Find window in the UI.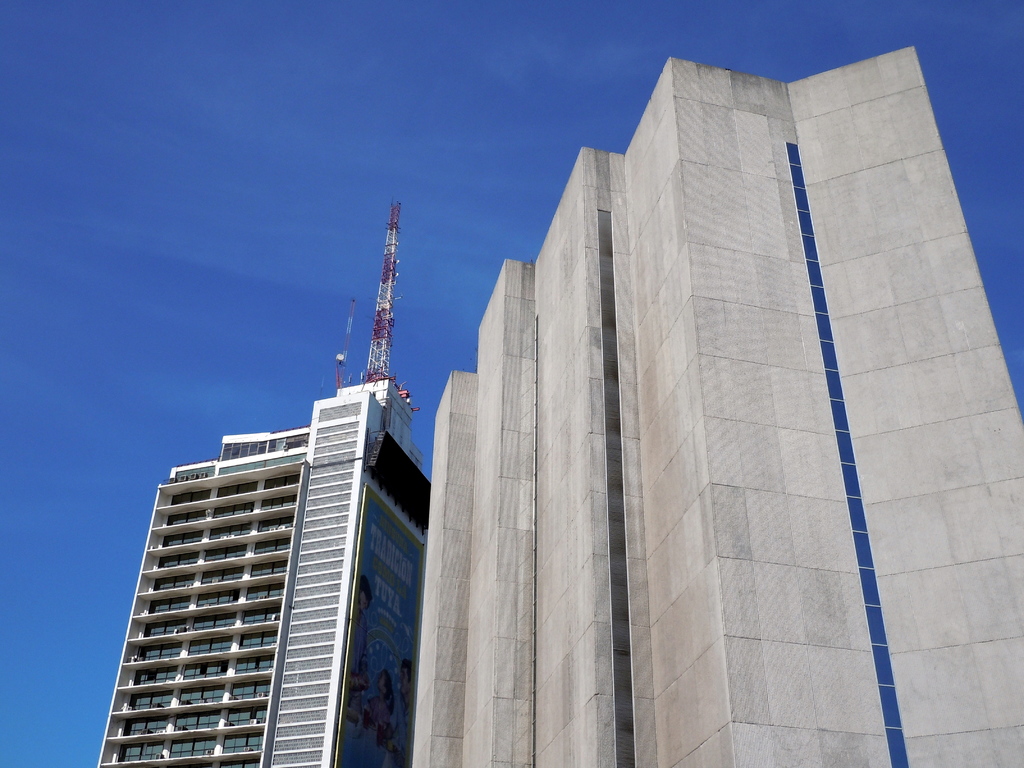
UI element at pyautogui.locateOnScreen(596, 209, 633, 767).
